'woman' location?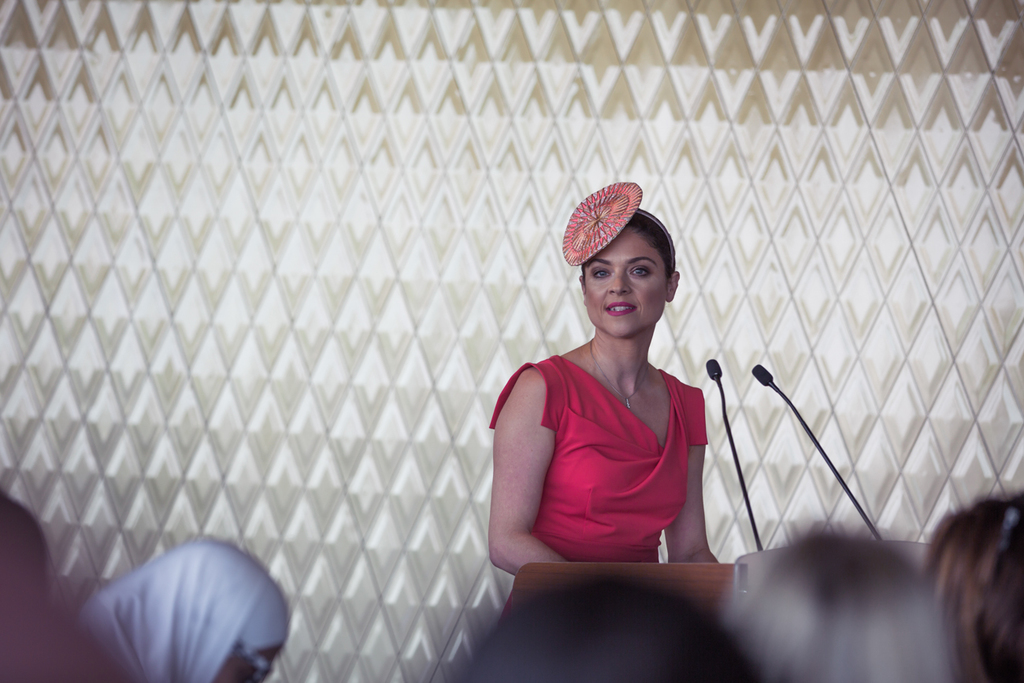
[x1=724, y1=531, x2=953, y2=682]
